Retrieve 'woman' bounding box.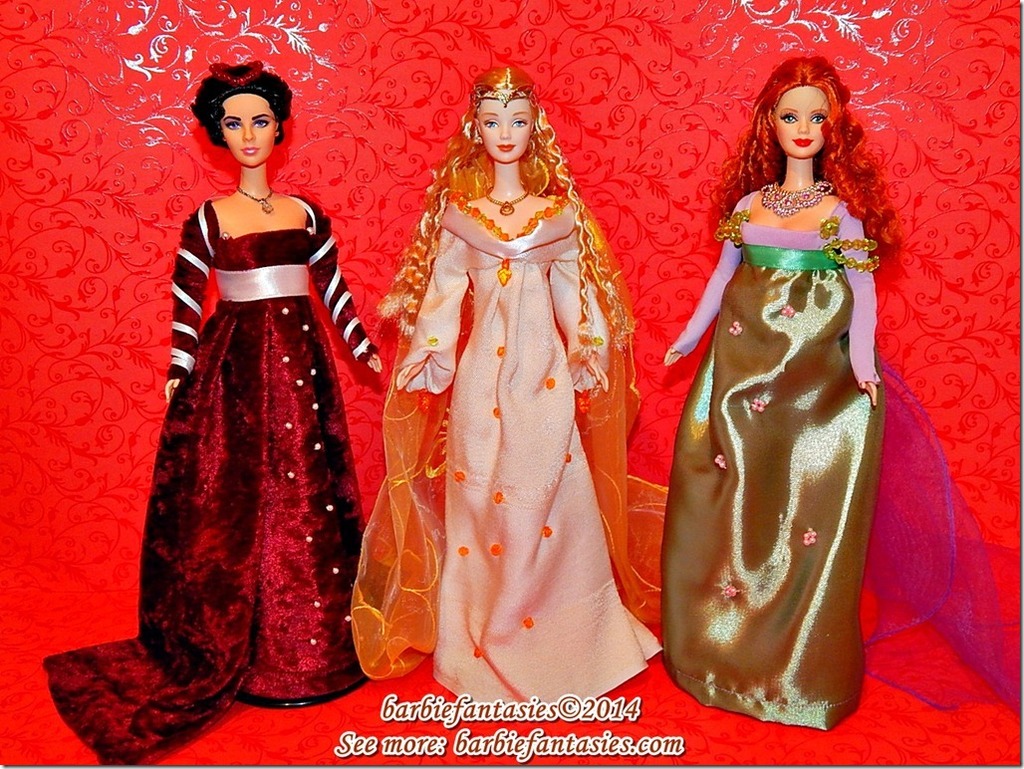
Bounding box: locate(353, 66, 665, 706).
